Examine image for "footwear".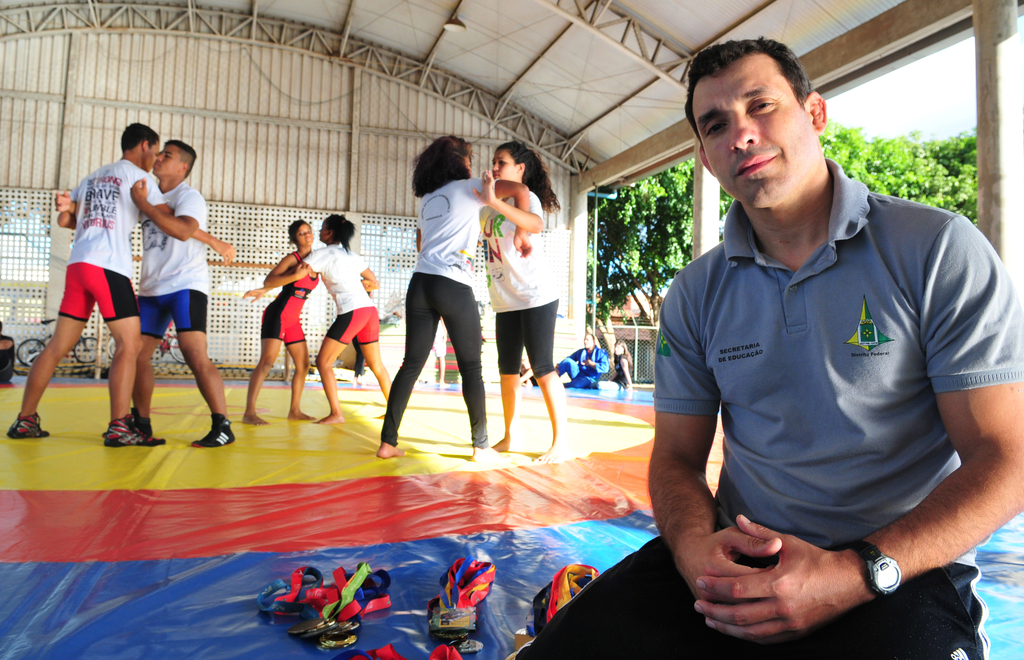
Examination result: [4,413,49,440].
